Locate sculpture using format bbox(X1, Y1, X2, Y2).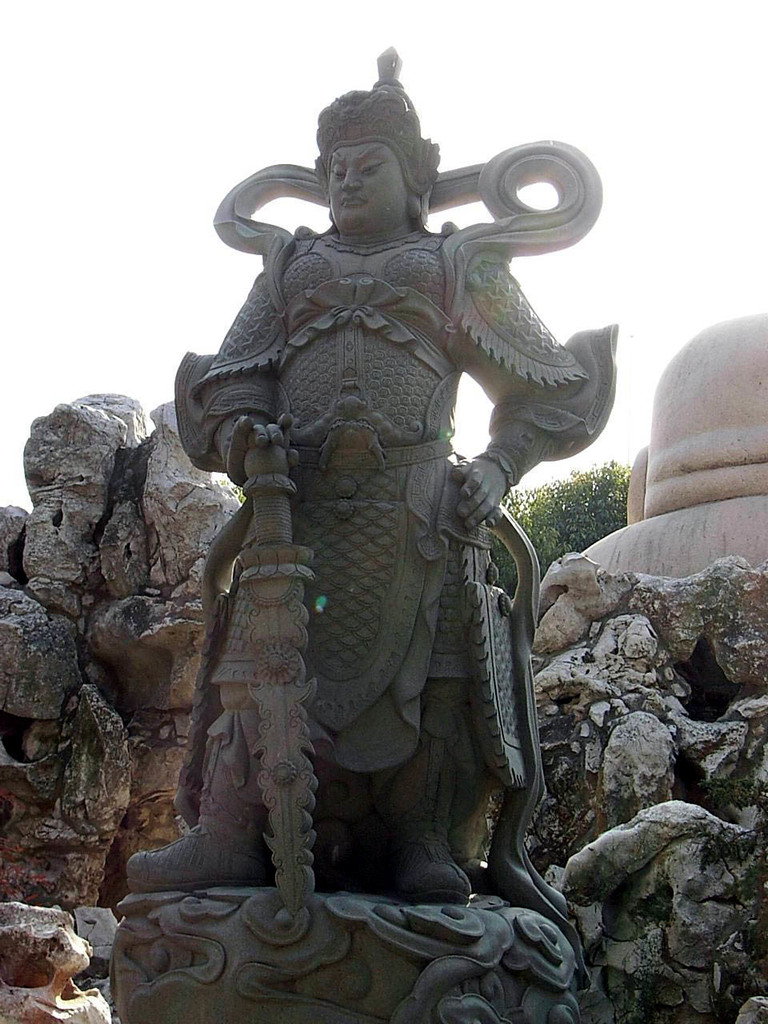
bbox(113, 0, 616, 997).
